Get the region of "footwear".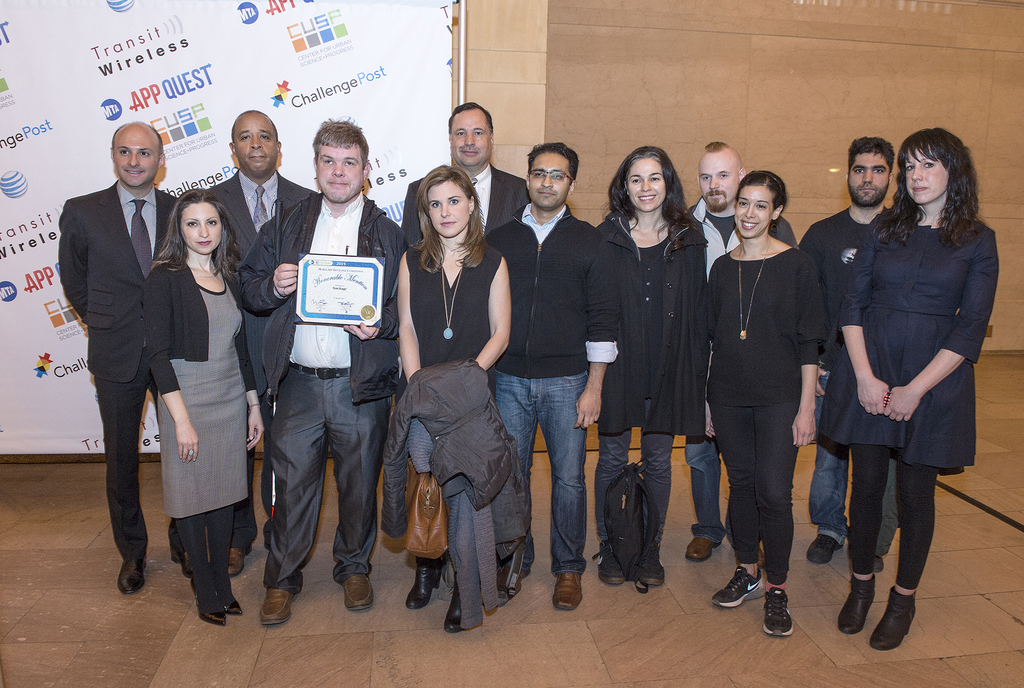
{"x1": 259, "y1": 584, "x2": 292, "y2": 627}.
